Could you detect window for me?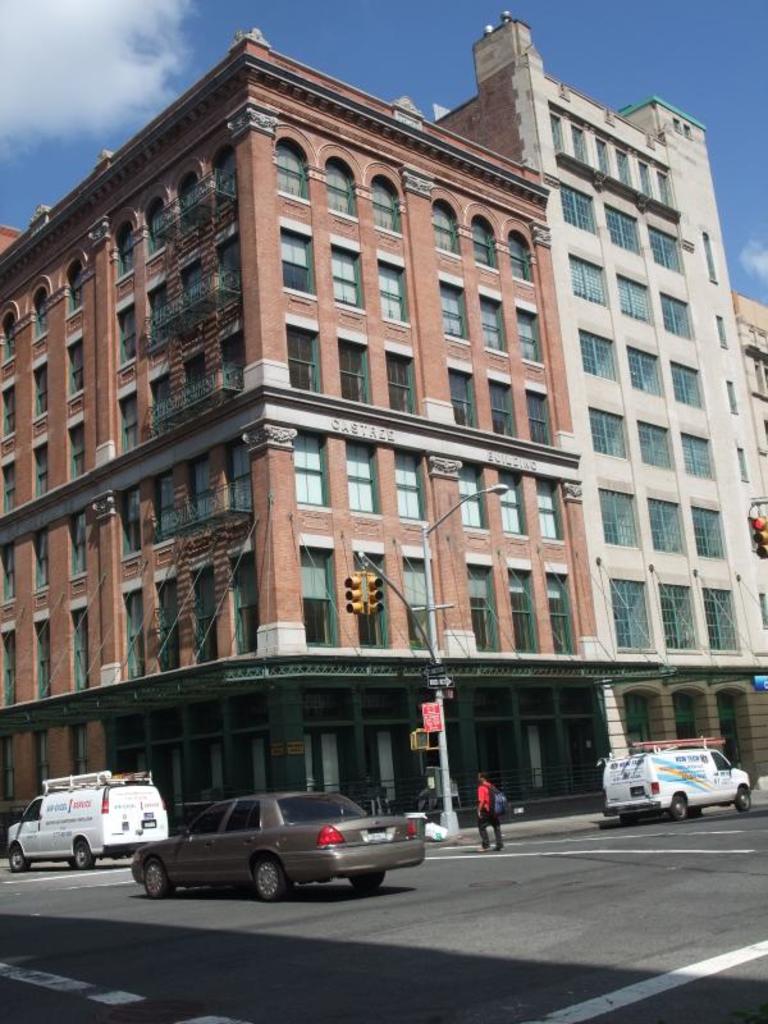
Detection result: <bbox>659, 585, 703, 654</bbox>.
